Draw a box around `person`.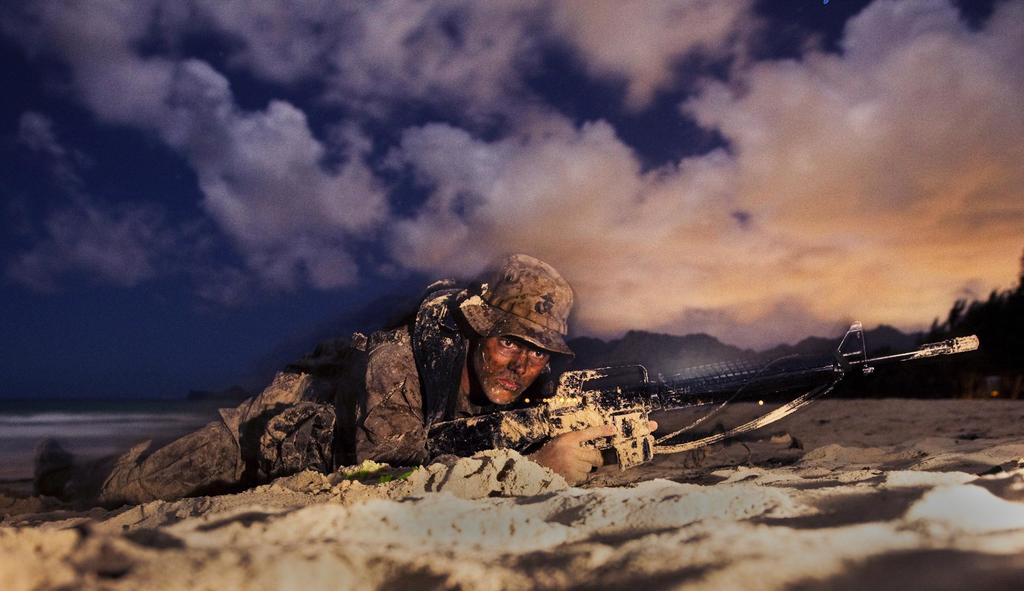
bbox=(34, 248, 657, 499).
